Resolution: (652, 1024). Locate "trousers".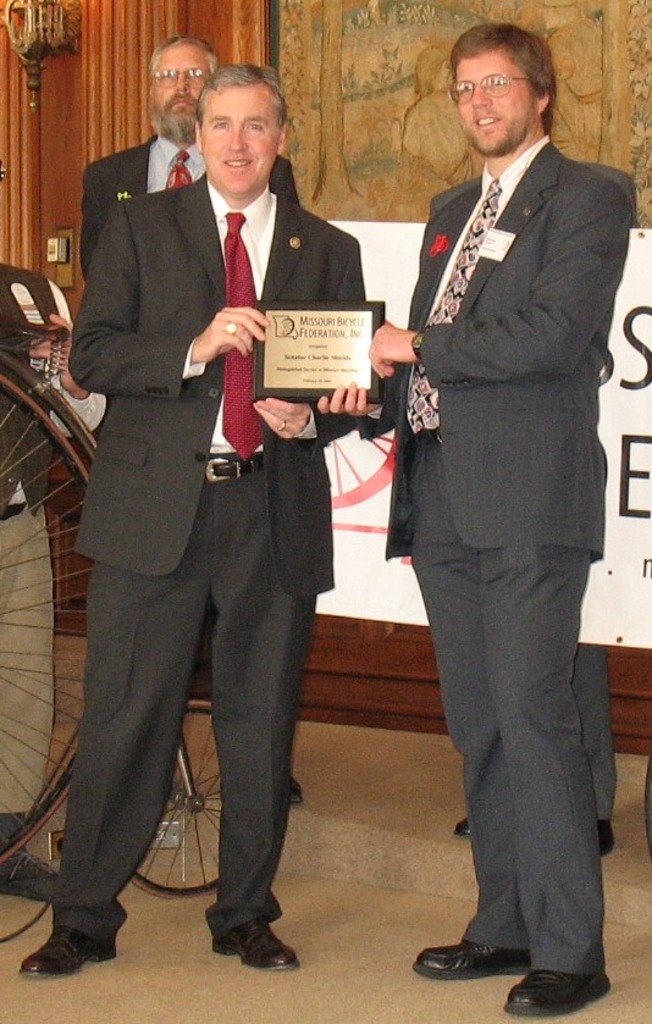
589/629/612/817.
